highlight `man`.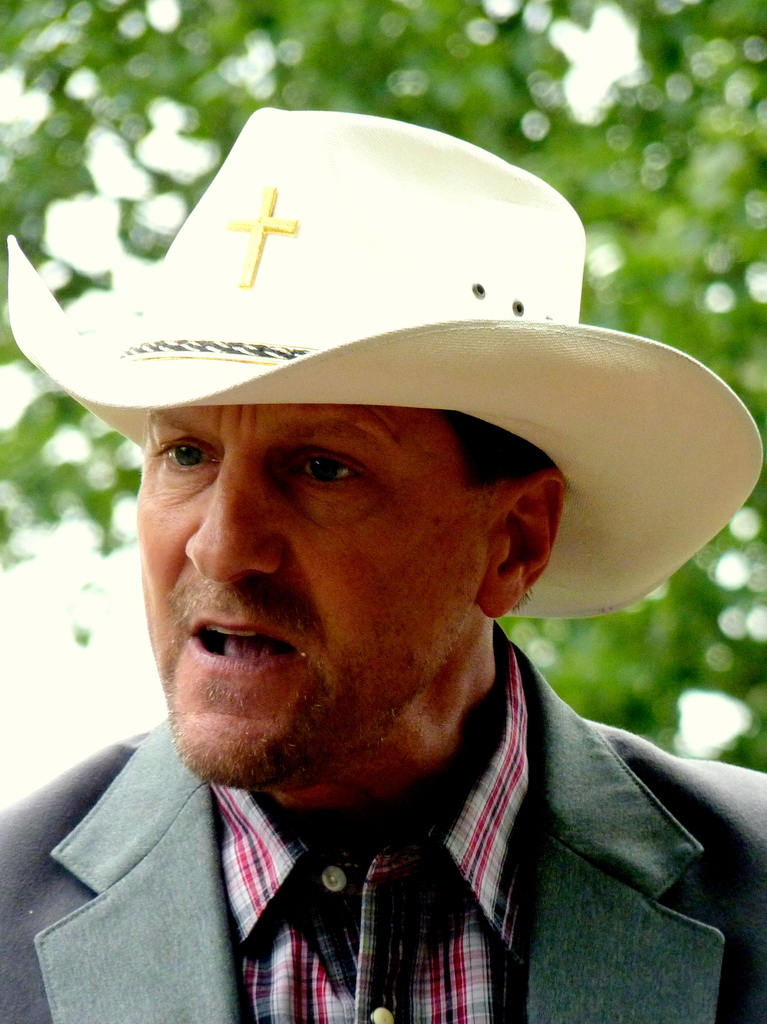
Highlighted region: (x1=0, y1=161, x2=766, y2=1023).
